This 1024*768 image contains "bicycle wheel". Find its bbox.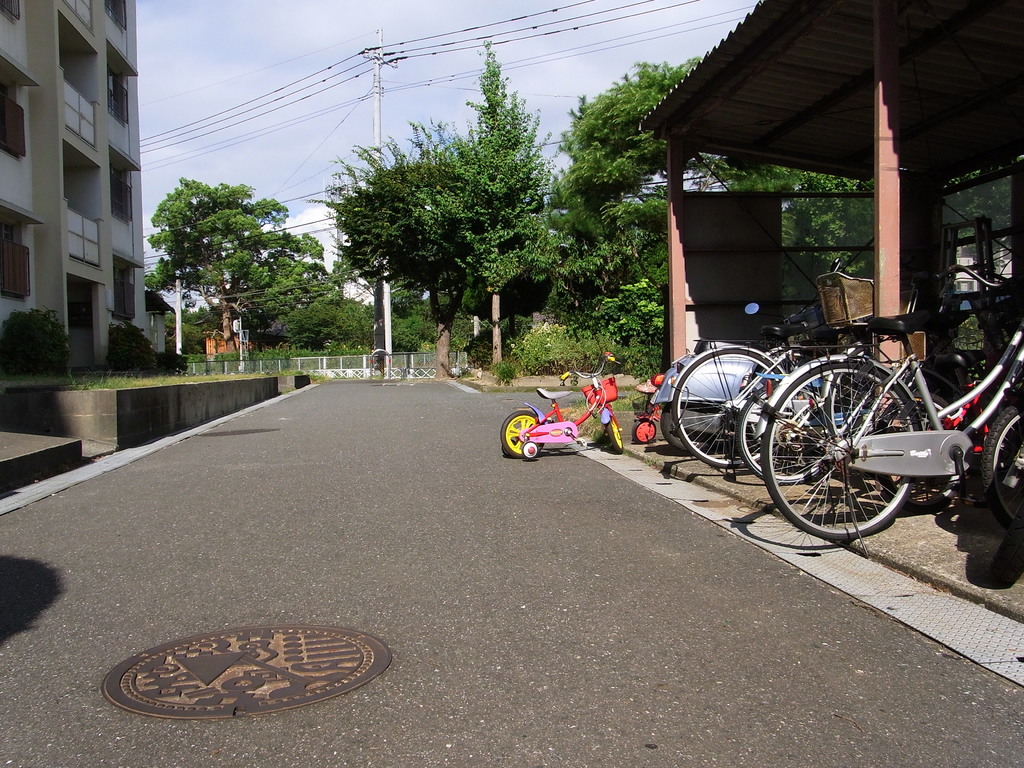
region(762, 351, 924, 541).
